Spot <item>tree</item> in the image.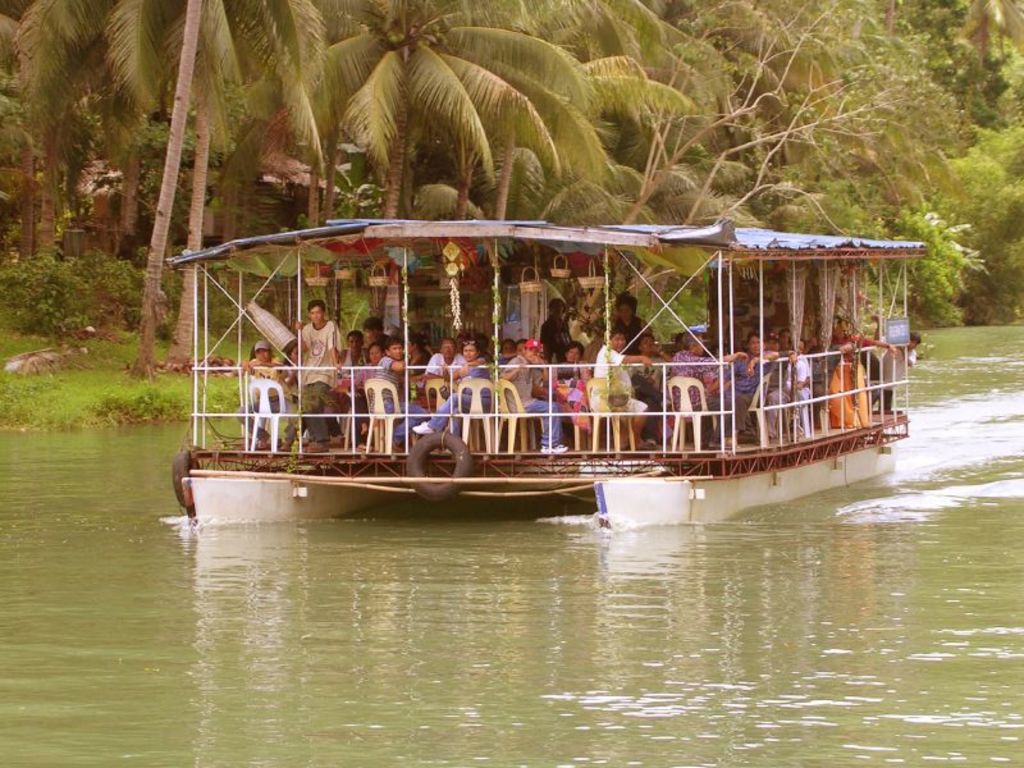
<item>tree</item> found at <bbox>689, 0, 786, 239</bbox>.
